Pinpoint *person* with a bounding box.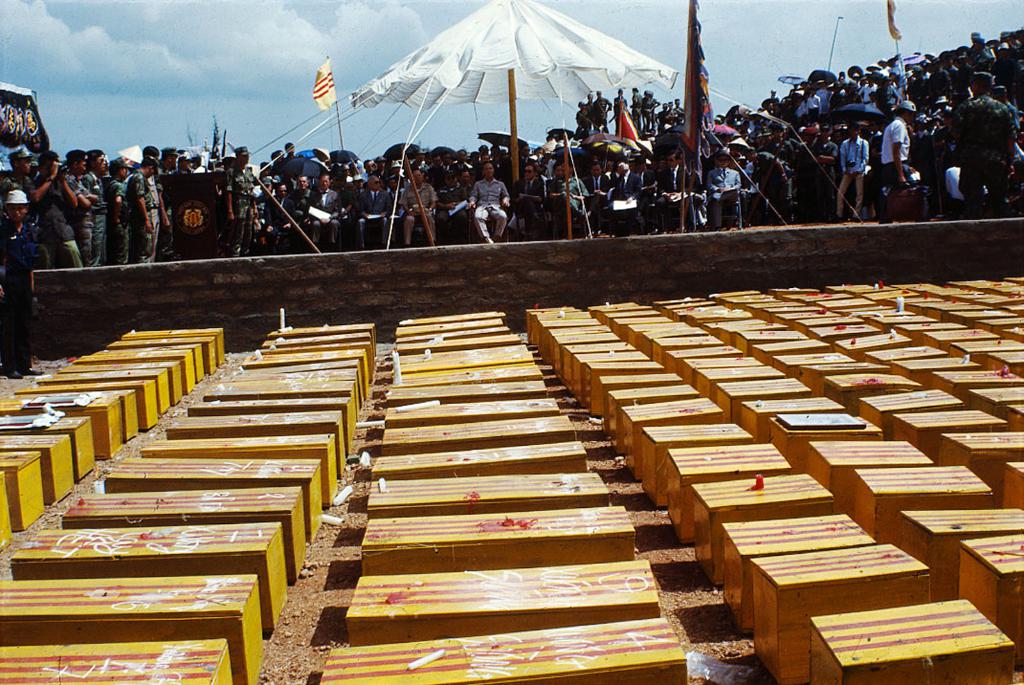
locate(397, 166, 437, 249).
